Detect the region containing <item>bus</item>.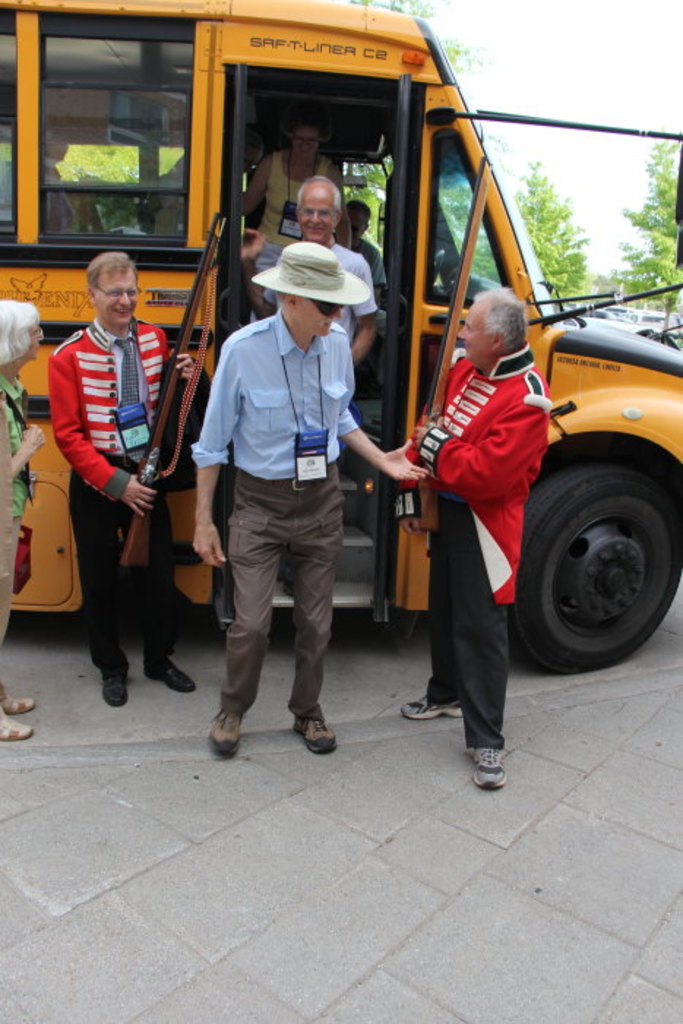
bbox=[0, 0, 682, 669].
